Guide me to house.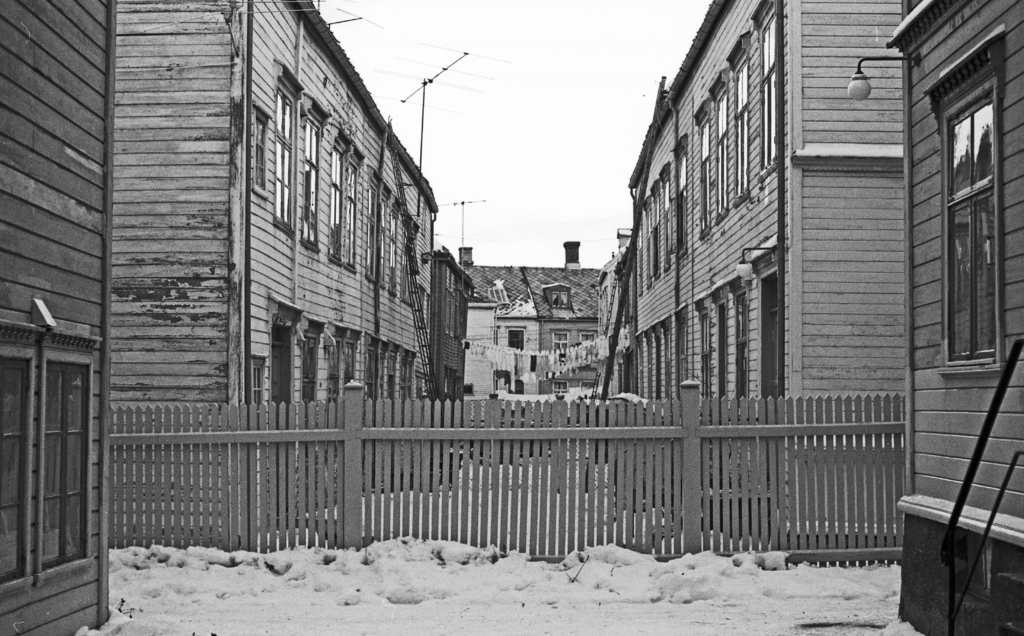
Guidance: (2, 0, 118, 635).
